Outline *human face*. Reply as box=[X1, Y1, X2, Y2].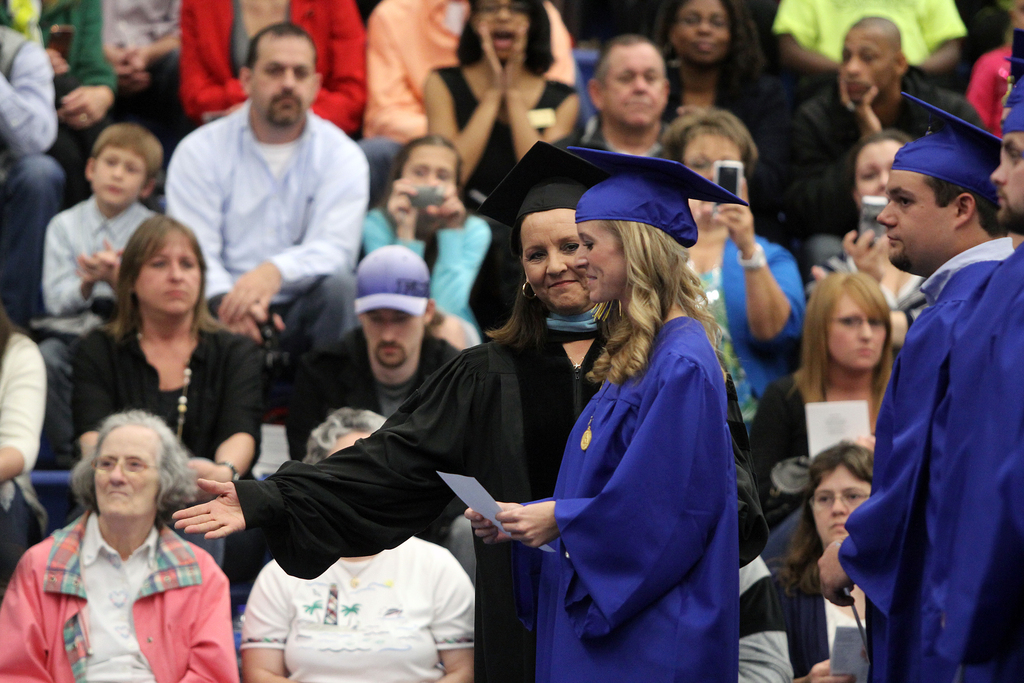
box=[990, 132, 1023, 228].
